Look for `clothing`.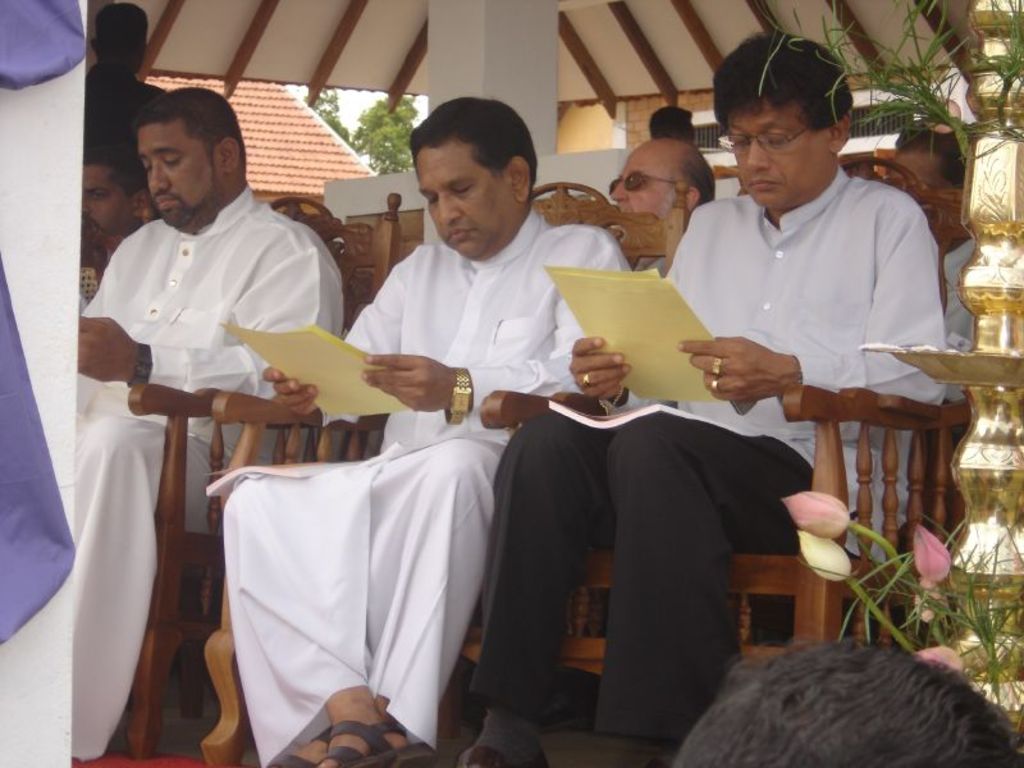
Found: {"left": 83, "top": 64, "right": 169, "bottom": 152}.
